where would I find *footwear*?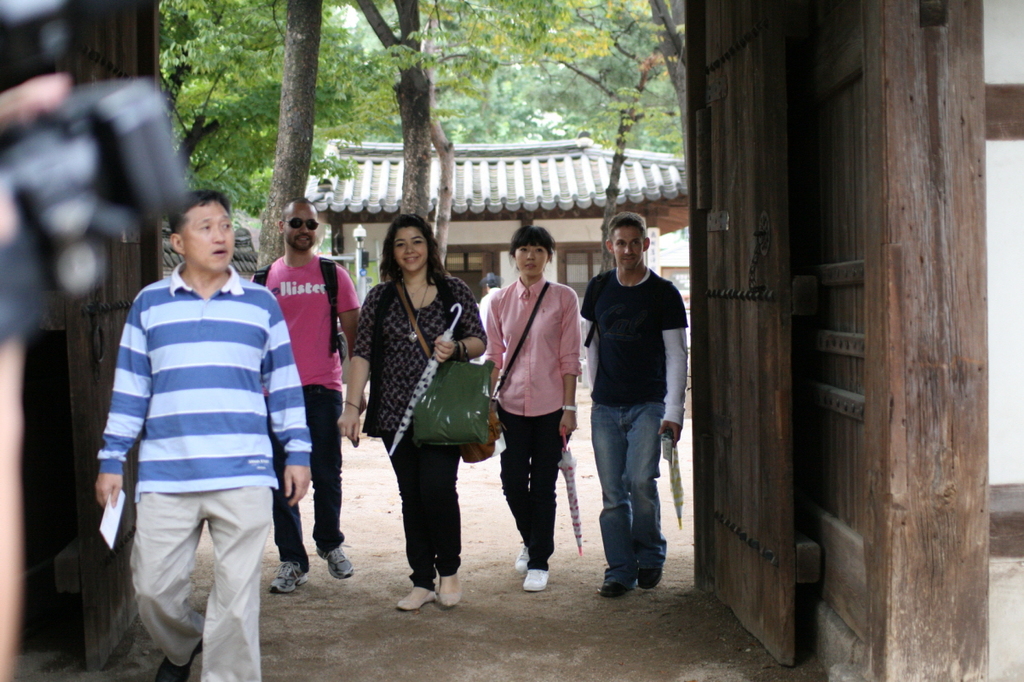
At 270:556:316:592.
